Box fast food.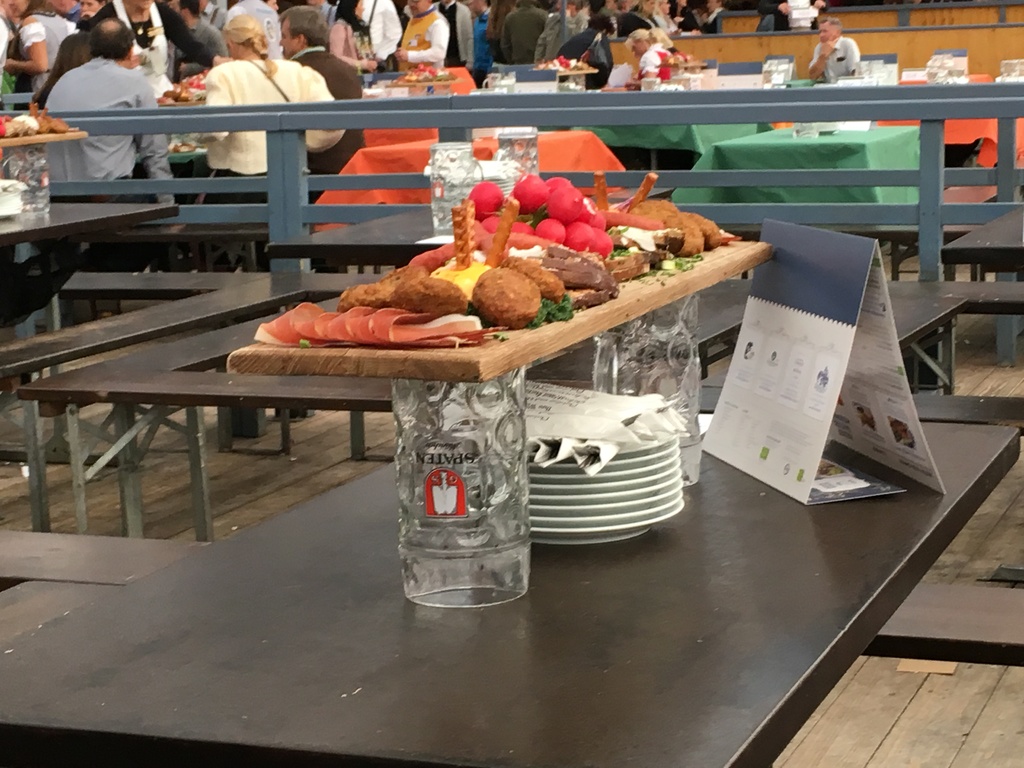
{"left": 335, "top": 173, "right": 724, "bottom": 326}.
